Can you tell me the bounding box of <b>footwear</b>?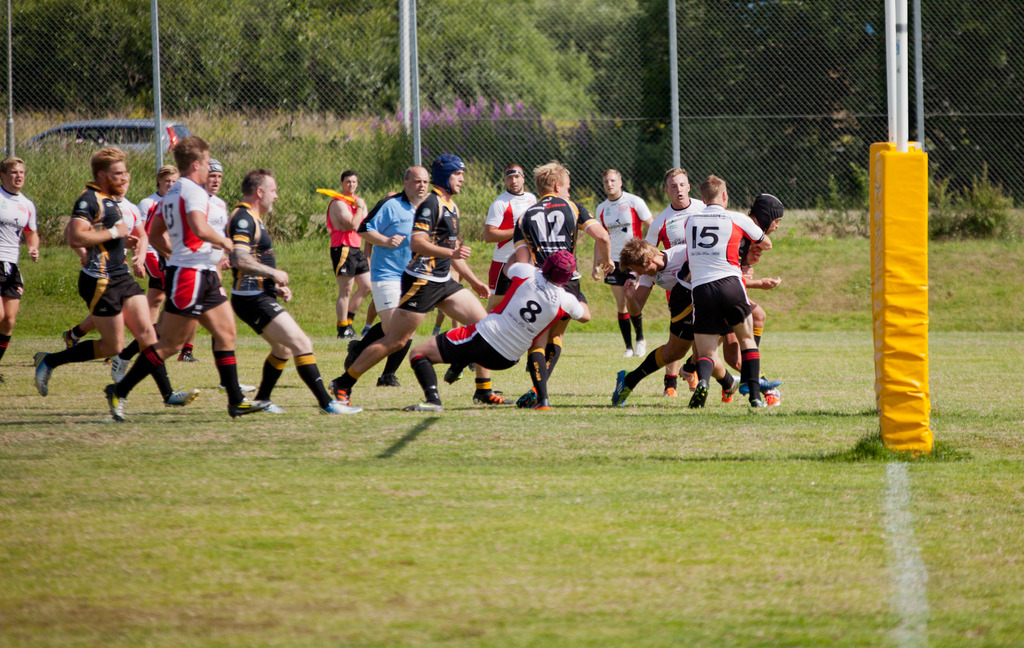
176 347 204 365.
